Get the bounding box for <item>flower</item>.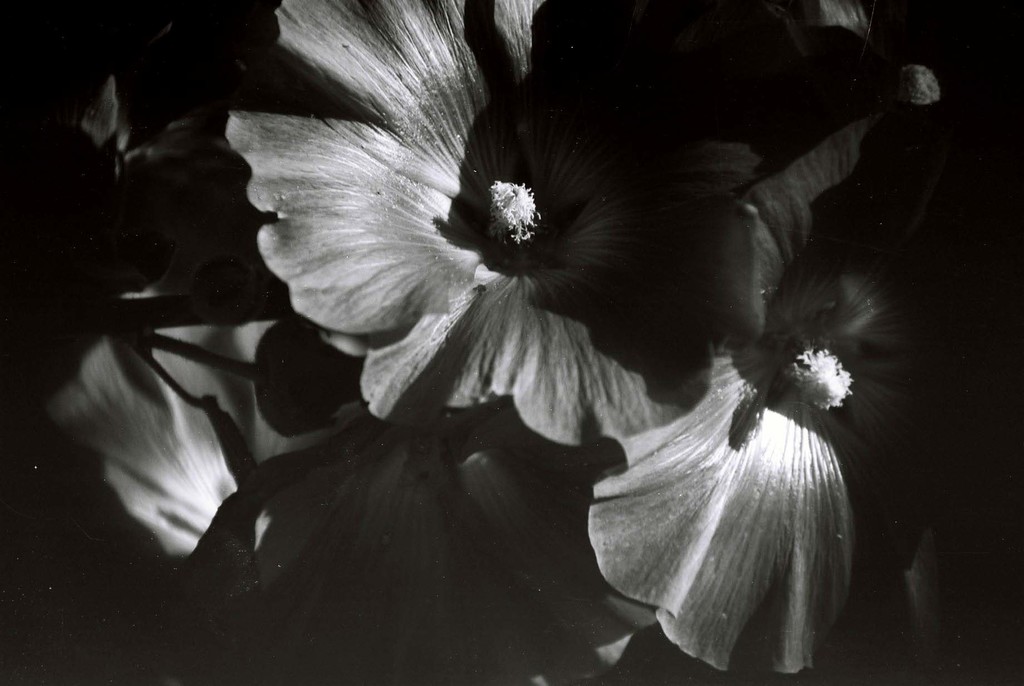
[580, 106, 1023, 685].
